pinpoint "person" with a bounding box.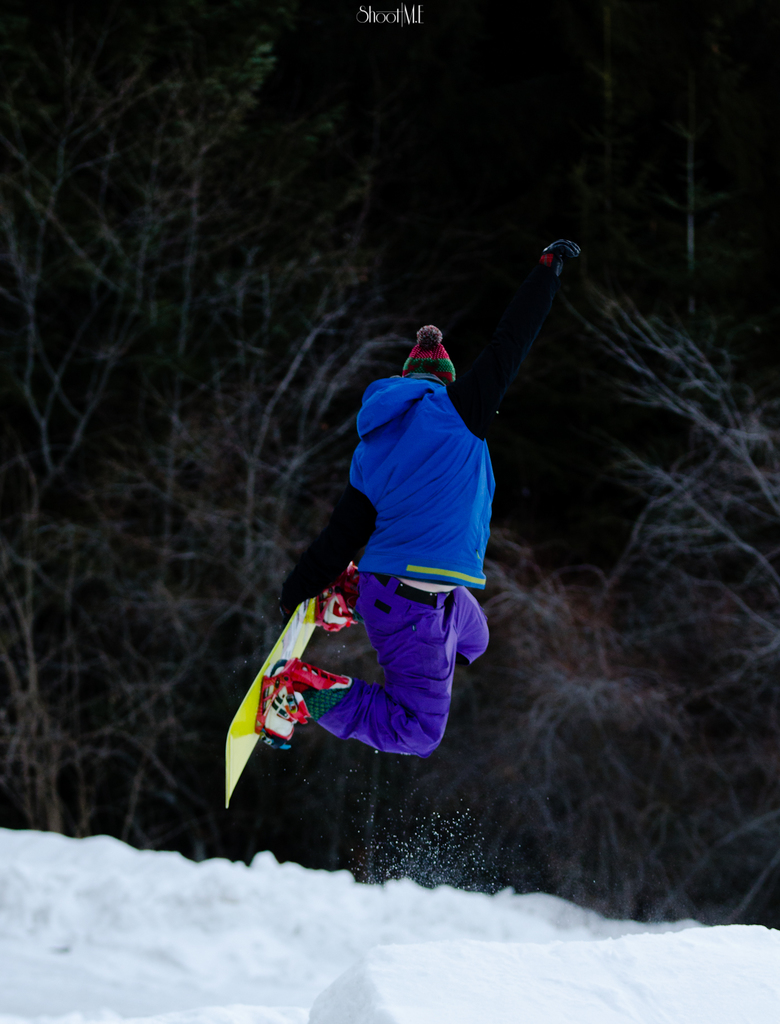
bbox=(247, 303, 511, 847).
